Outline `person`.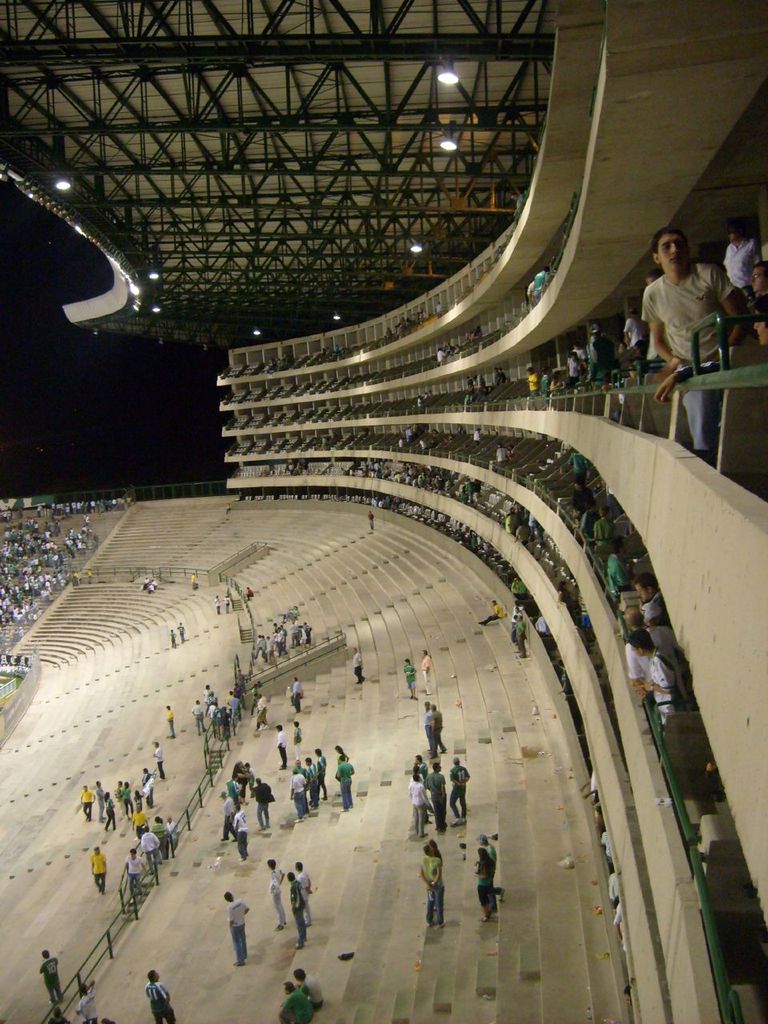
Outline: [left=246, top=585, right=253, bottom=601].
